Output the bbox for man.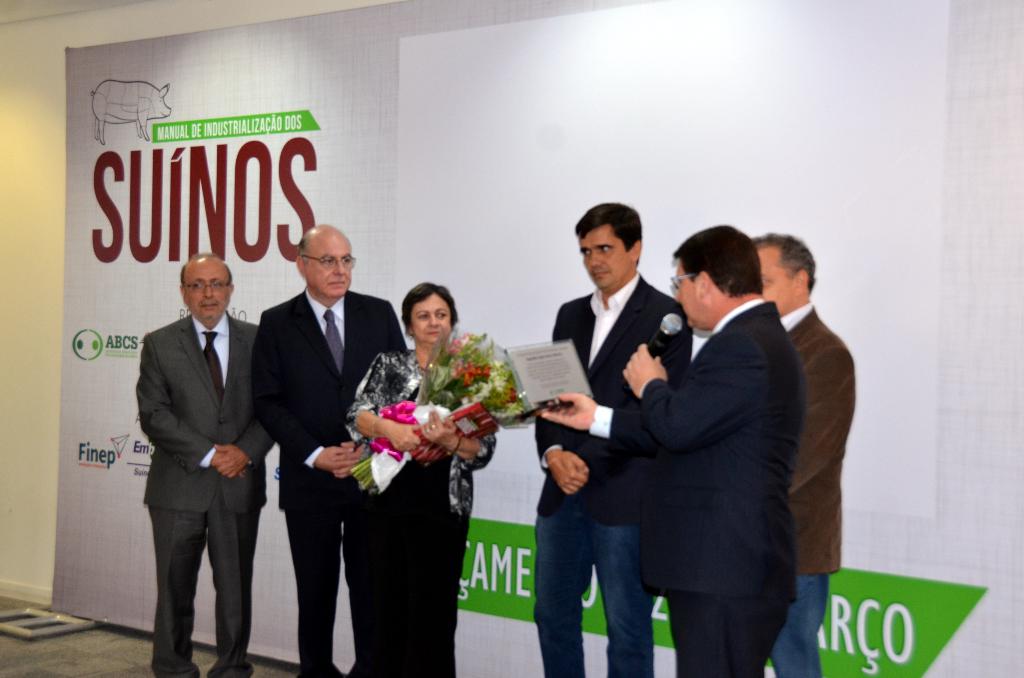
(534, 201, 693, 677).
